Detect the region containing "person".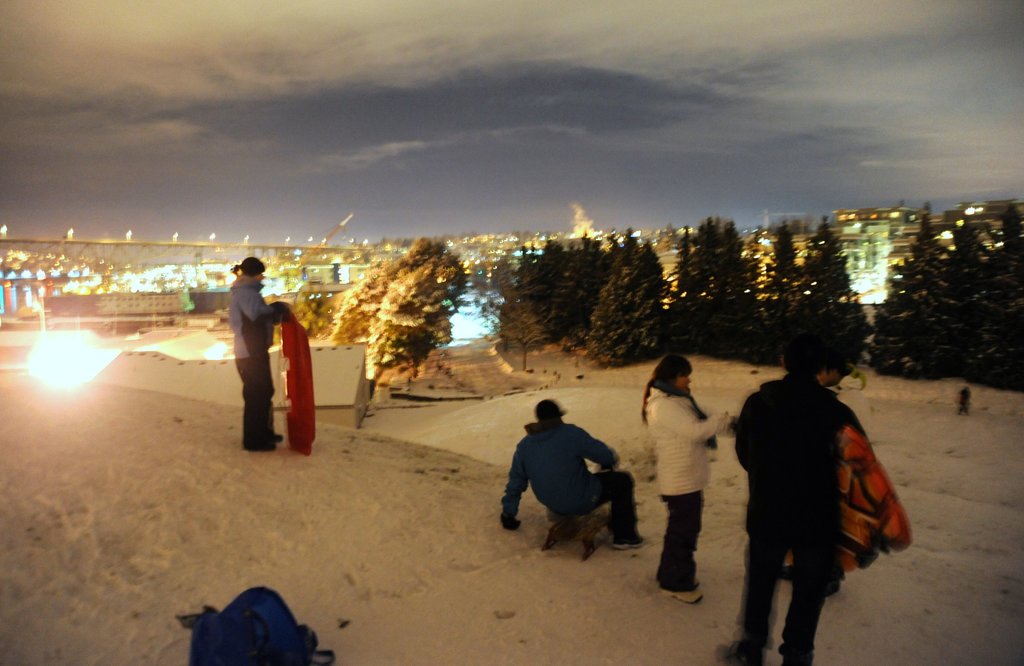
crop(729, 345, 867, 665).
